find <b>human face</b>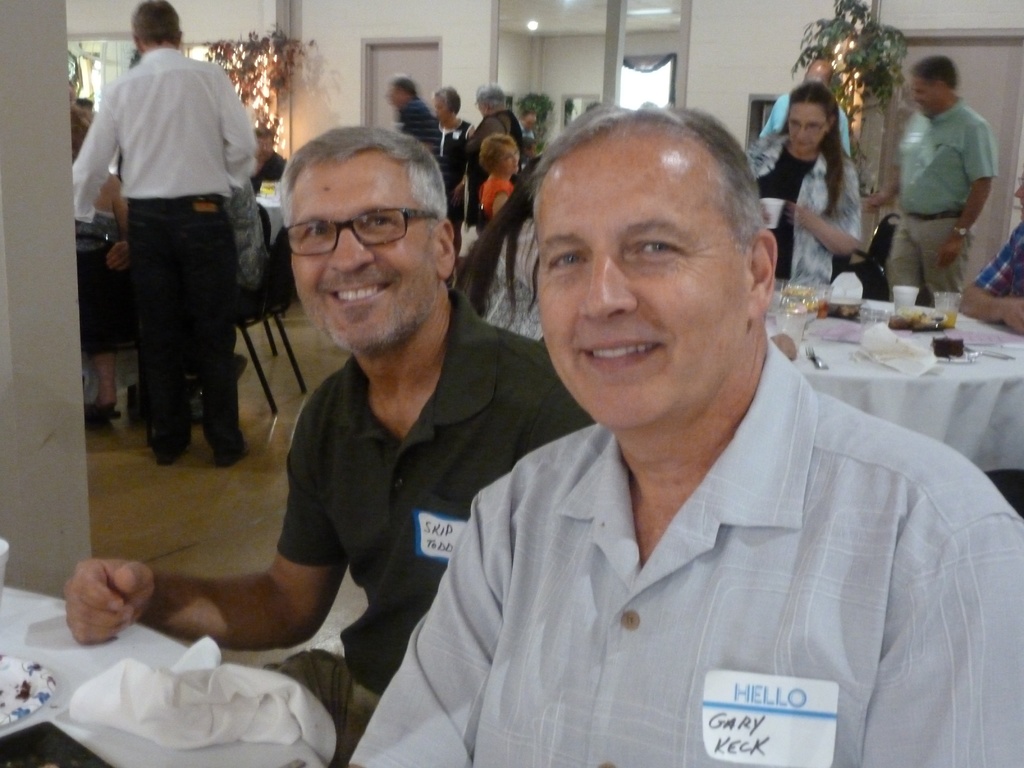
[536, 154, 751, 431]
